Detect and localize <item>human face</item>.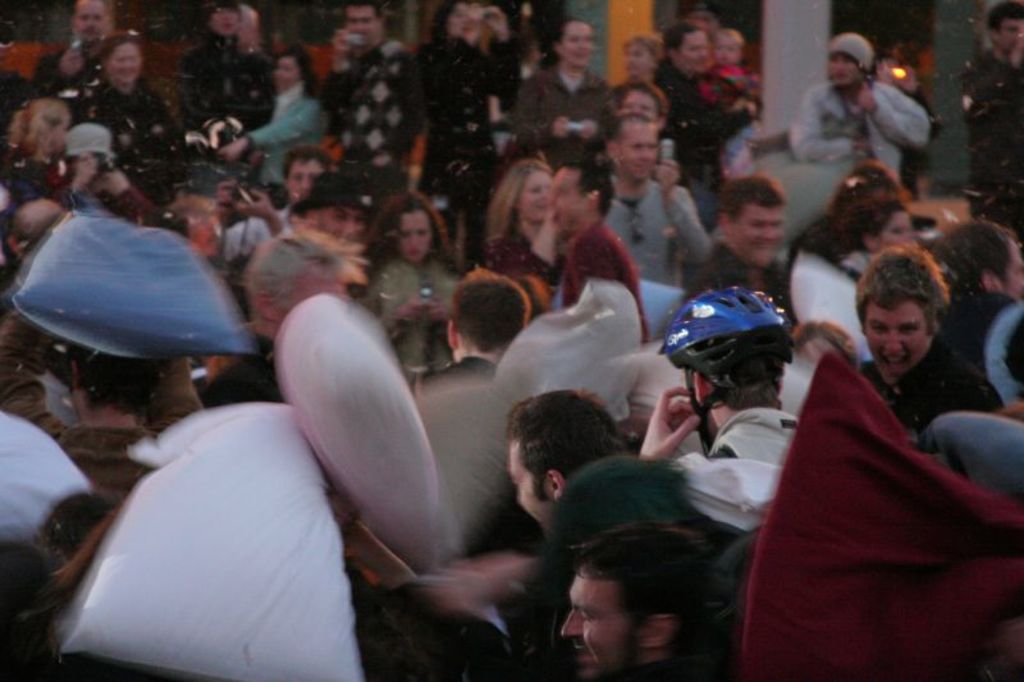
Localized at locate(998, 17, 1023, 47).
